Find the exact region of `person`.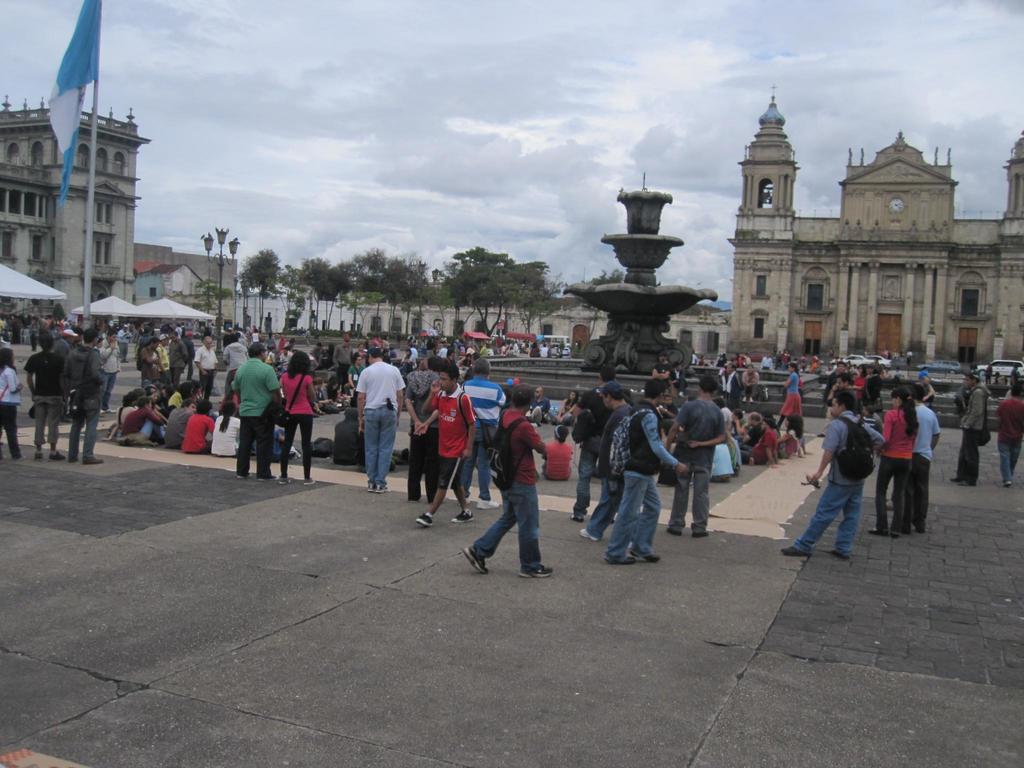
Exact region: bbox(64, 324, 106, 463).
